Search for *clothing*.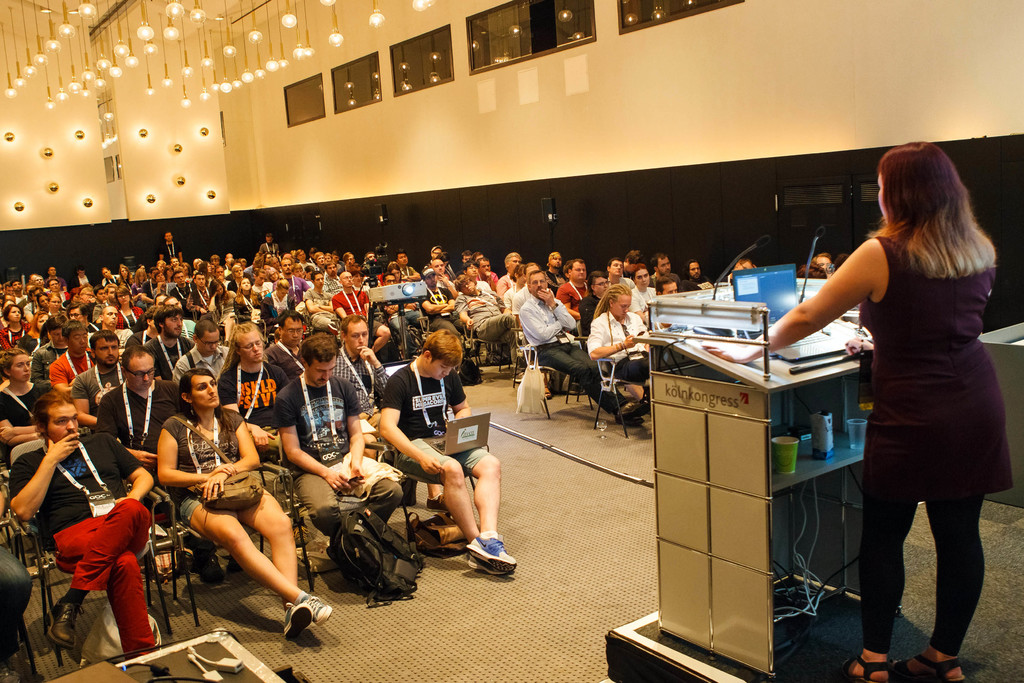
Found at x1=564 y1=270 x2=587 y2=325.
